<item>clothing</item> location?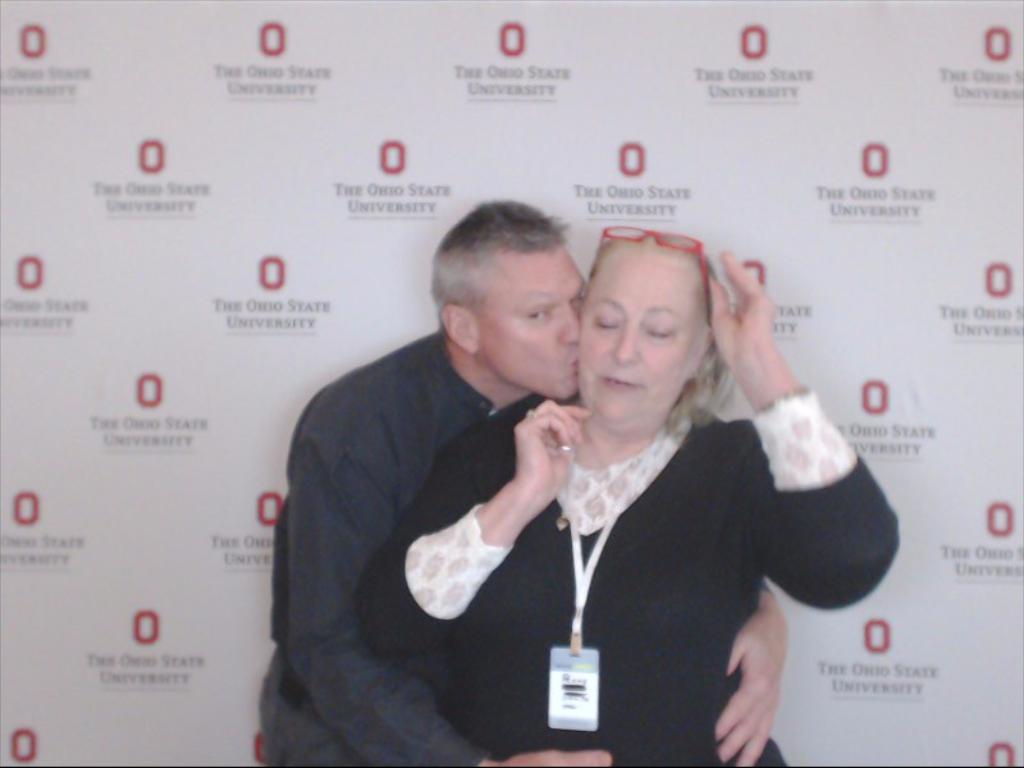
[255, 329, 549, 767]
